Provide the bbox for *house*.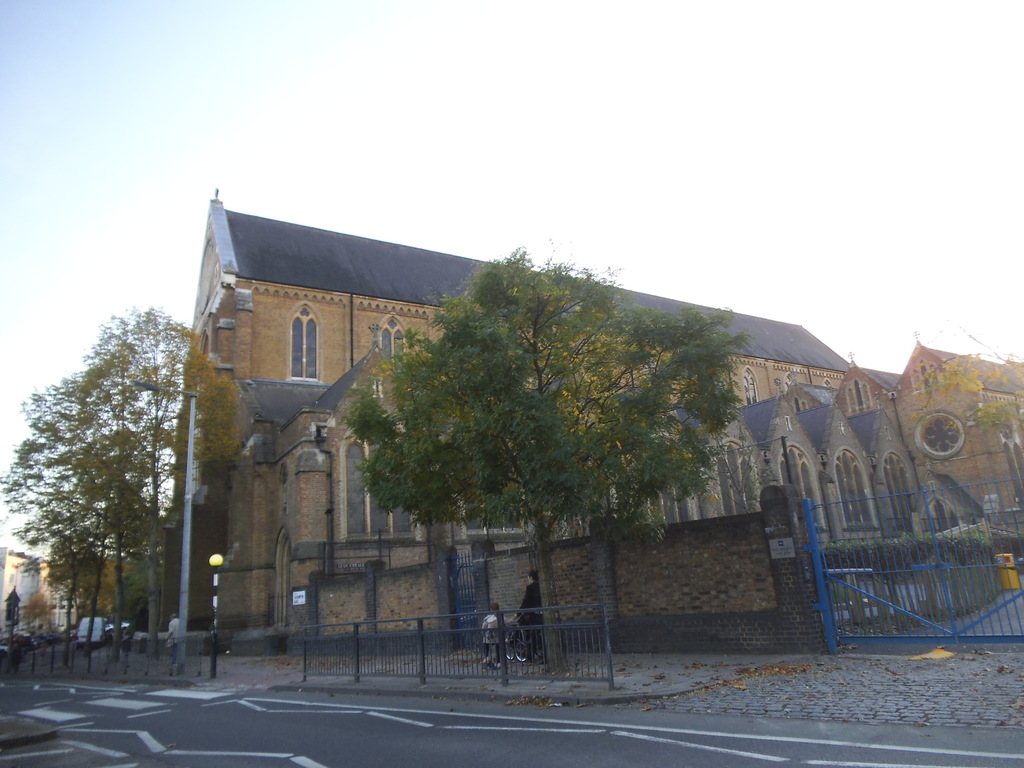
<box>636,336,1023,624</box>.
